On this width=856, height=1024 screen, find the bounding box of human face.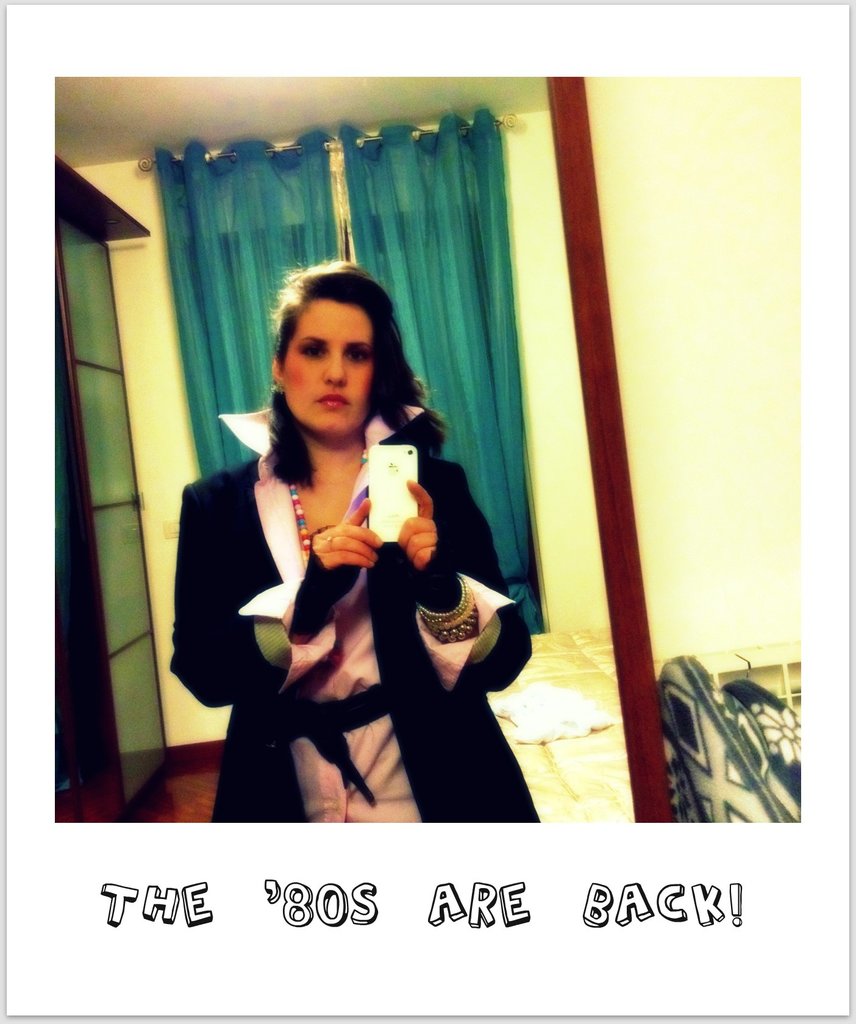
Bounding box: [x1=279, y1=298, x2=370, y2=435].
